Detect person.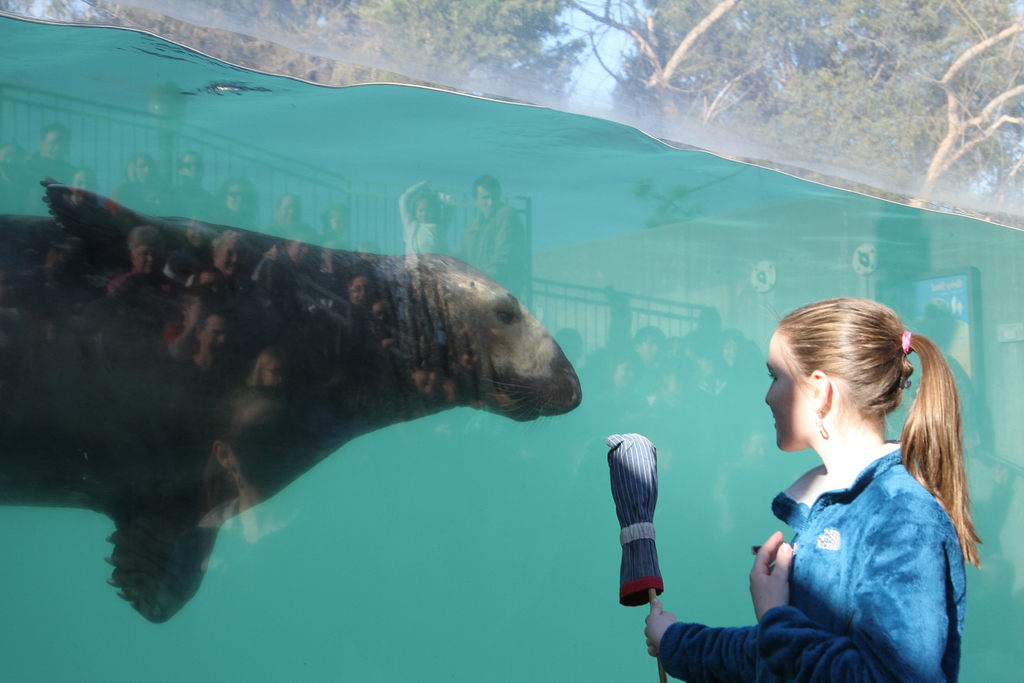
Detected at left=604, top=295, right=982, bottom=682.
